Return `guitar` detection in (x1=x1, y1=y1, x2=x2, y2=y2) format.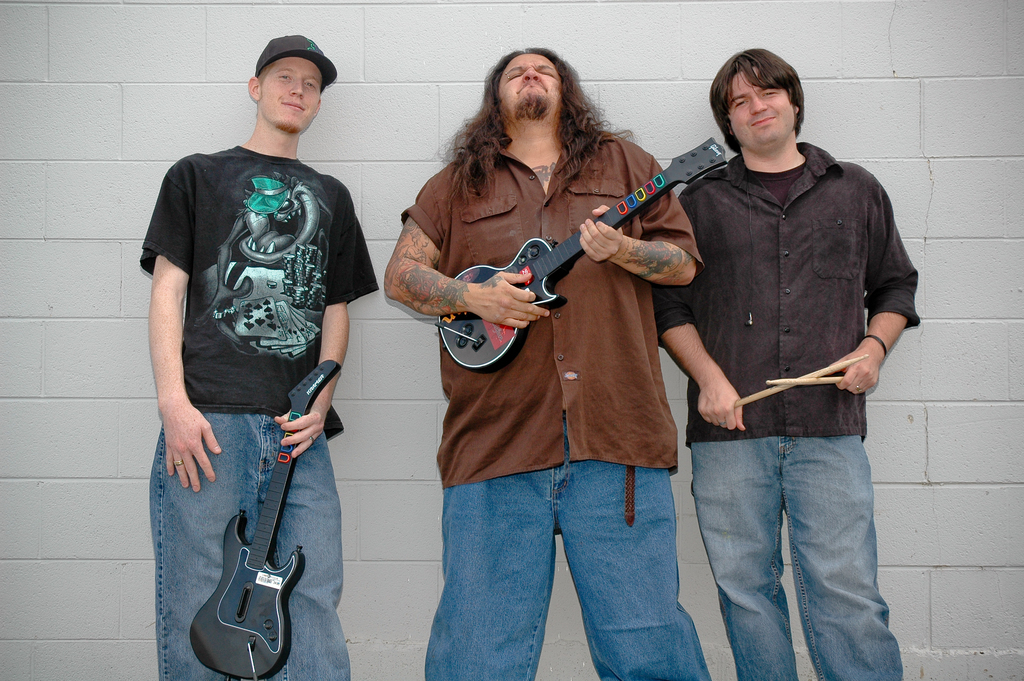
(x1=477, y1=147, x2=671, y2=354).
